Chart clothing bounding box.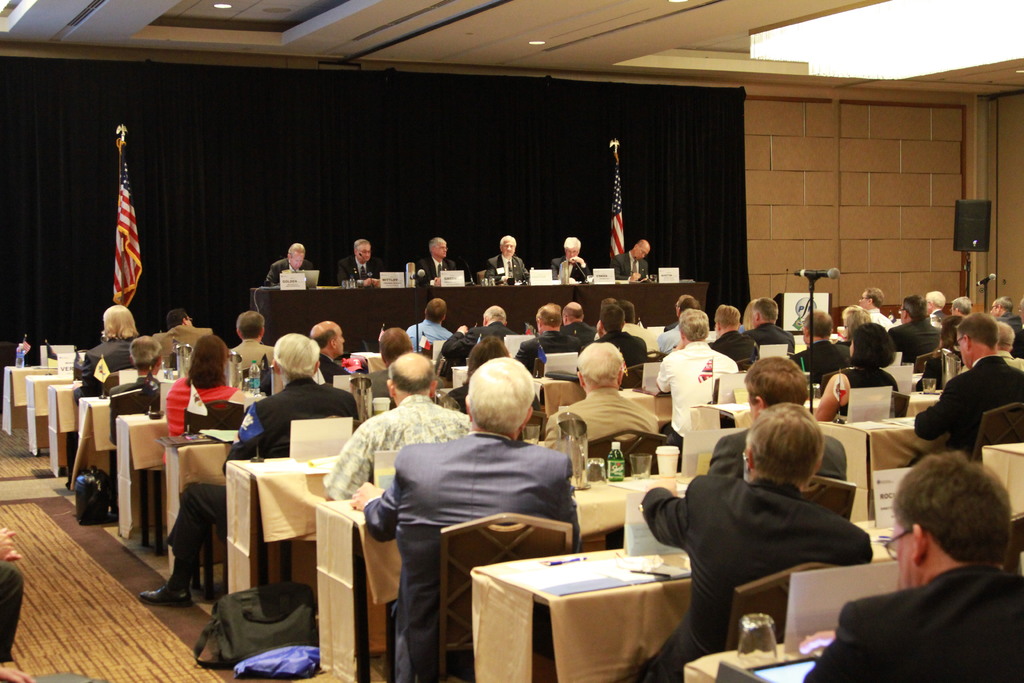
Charted: 808/355/894/429.
